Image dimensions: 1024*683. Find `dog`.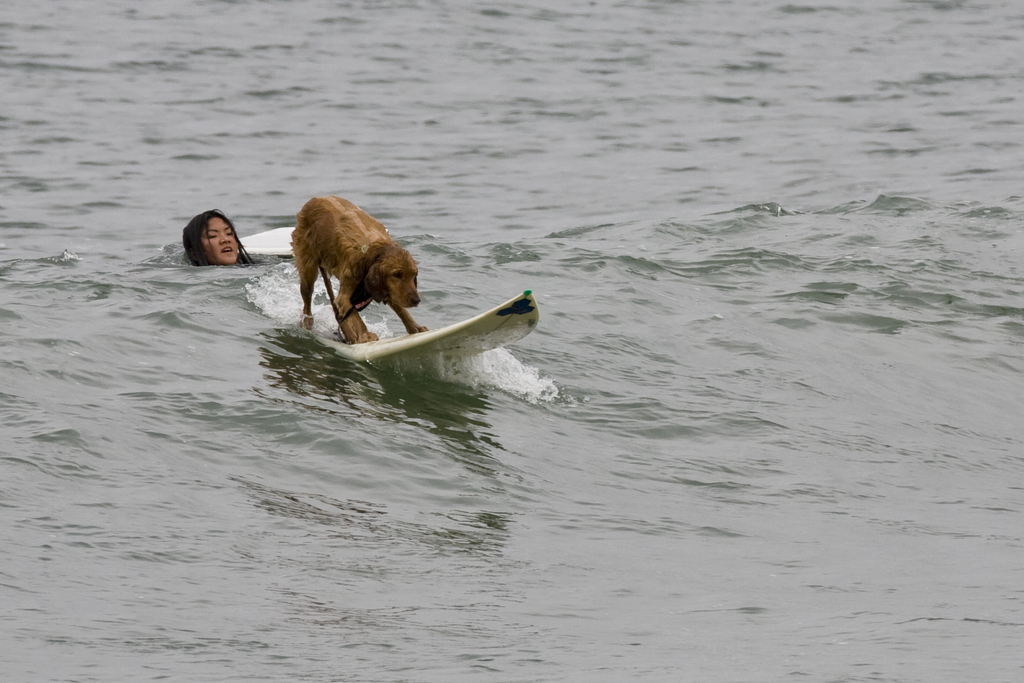
[287,195,428,345].
